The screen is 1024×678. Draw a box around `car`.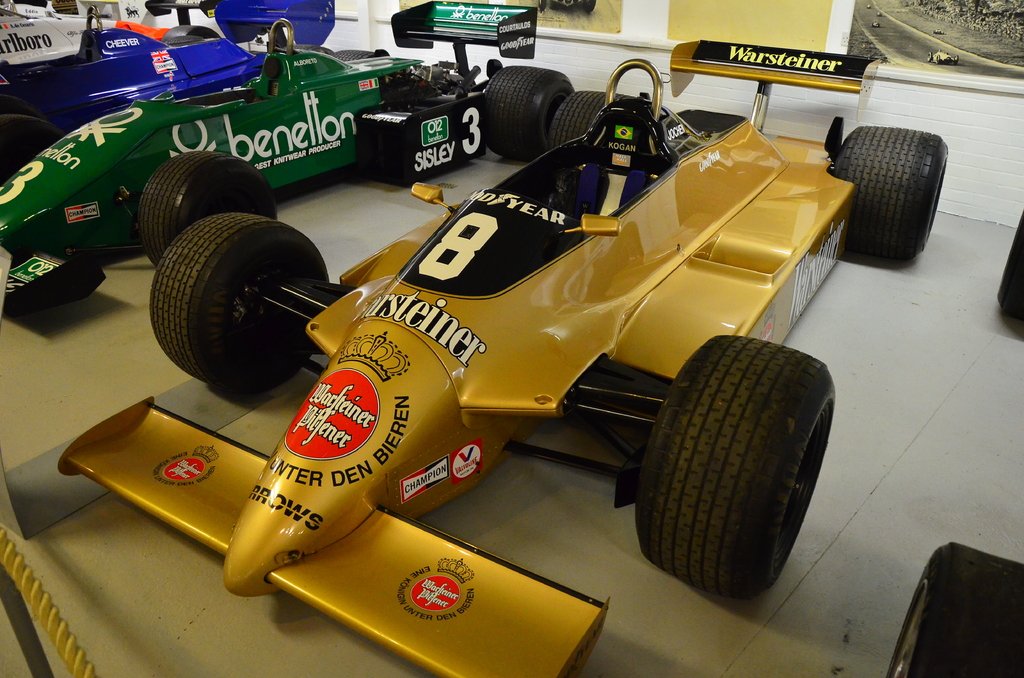
[0, 0, 573, 330].
